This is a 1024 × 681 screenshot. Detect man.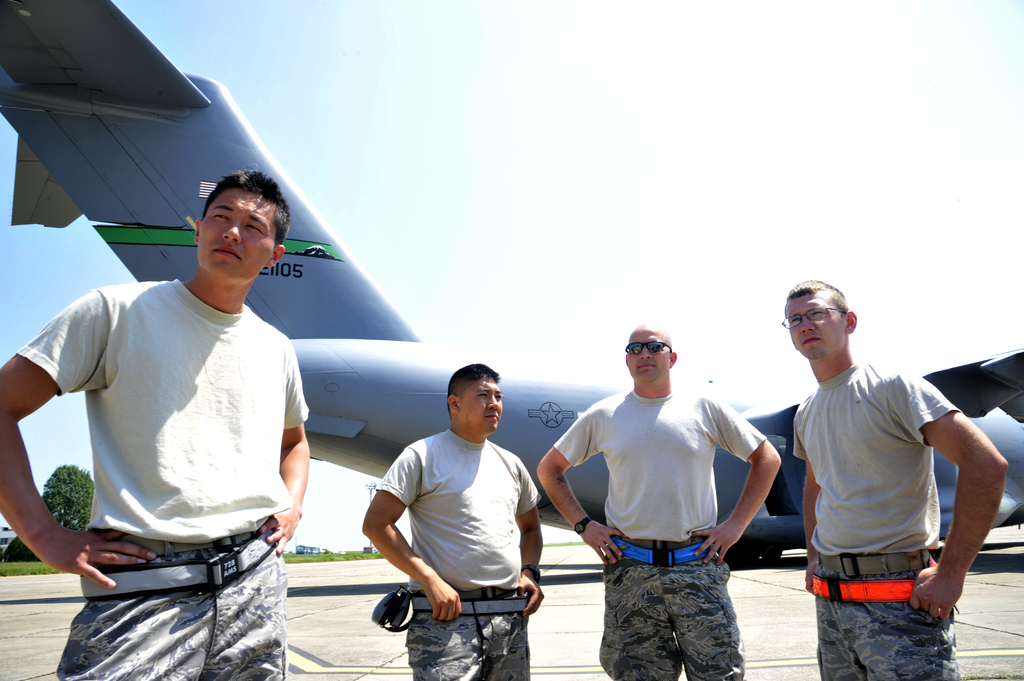
box=[0, 168, 311, 680].
